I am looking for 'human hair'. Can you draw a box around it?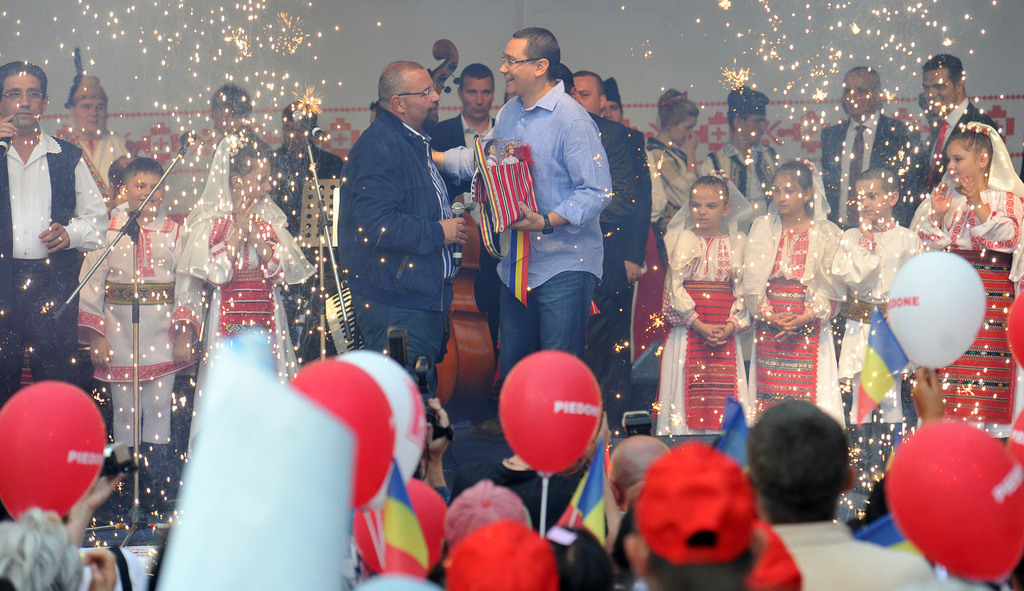
Sure, the bounding box is [122, 156, 165, 194].
